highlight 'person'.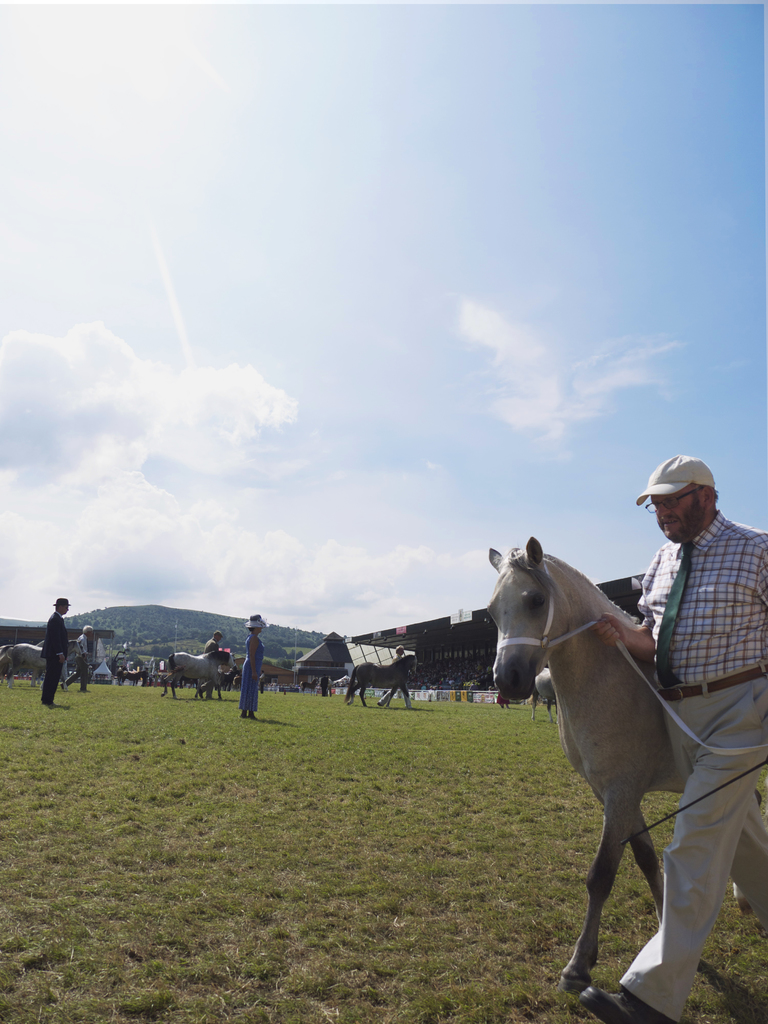
Highlighted region: (x1=76, y1=620, x2=95, y2=688).
